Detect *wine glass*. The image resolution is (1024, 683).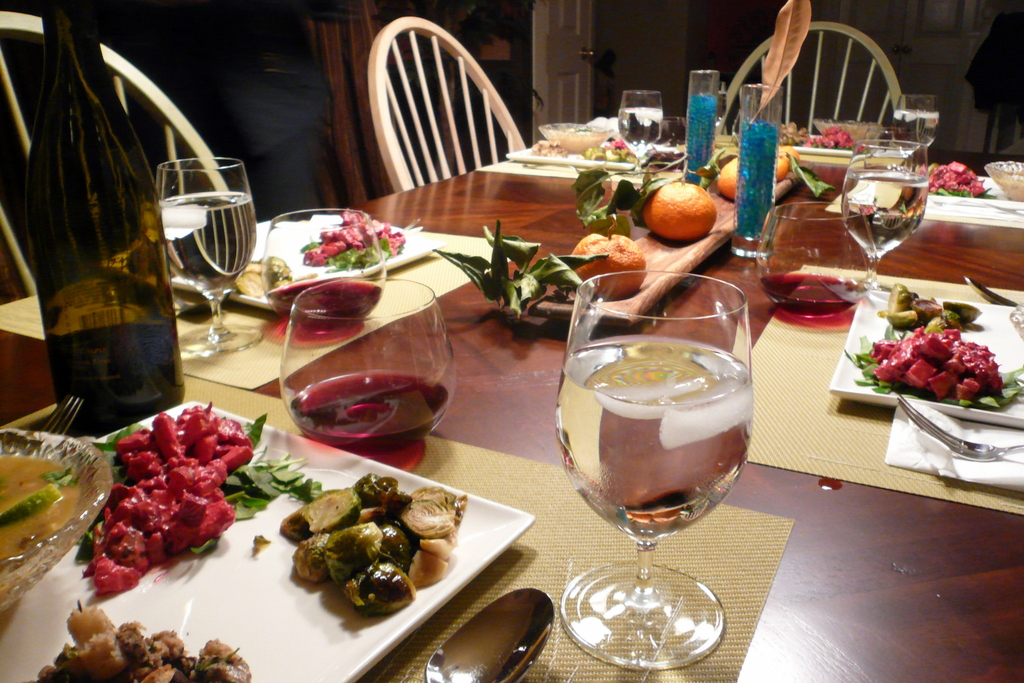
(x1=554, y1=272, x2=753, y2=670).
